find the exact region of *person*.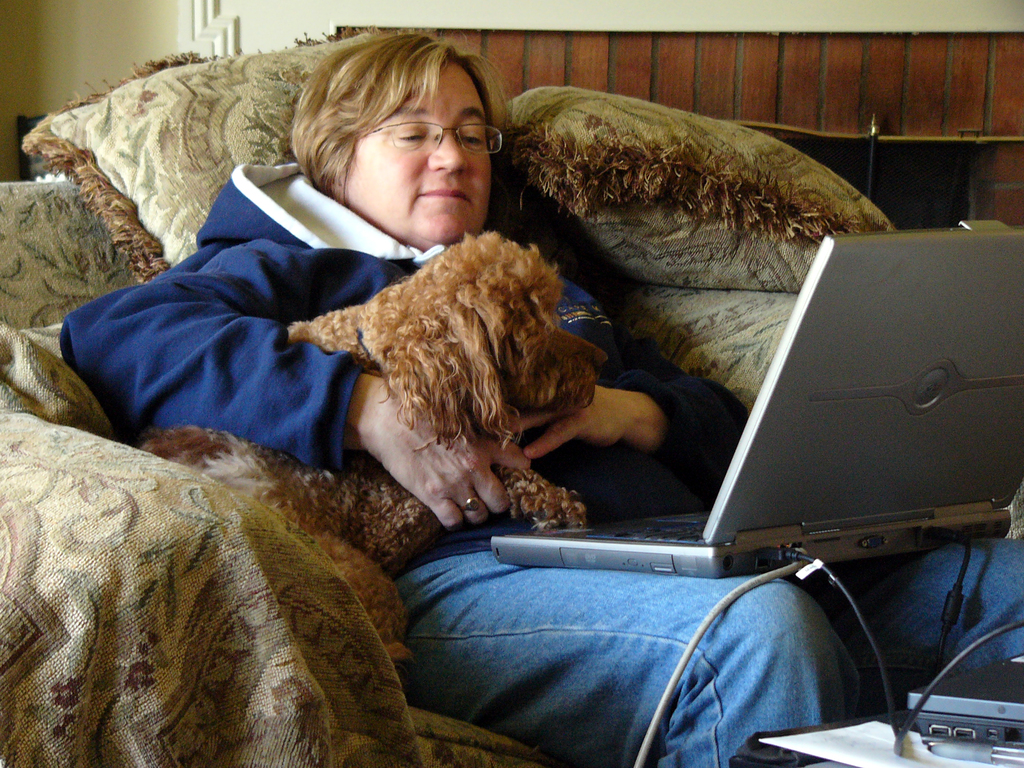
Exact region: {"left": 61, "top": 27, "right": 1023, "bottom": 767}.
